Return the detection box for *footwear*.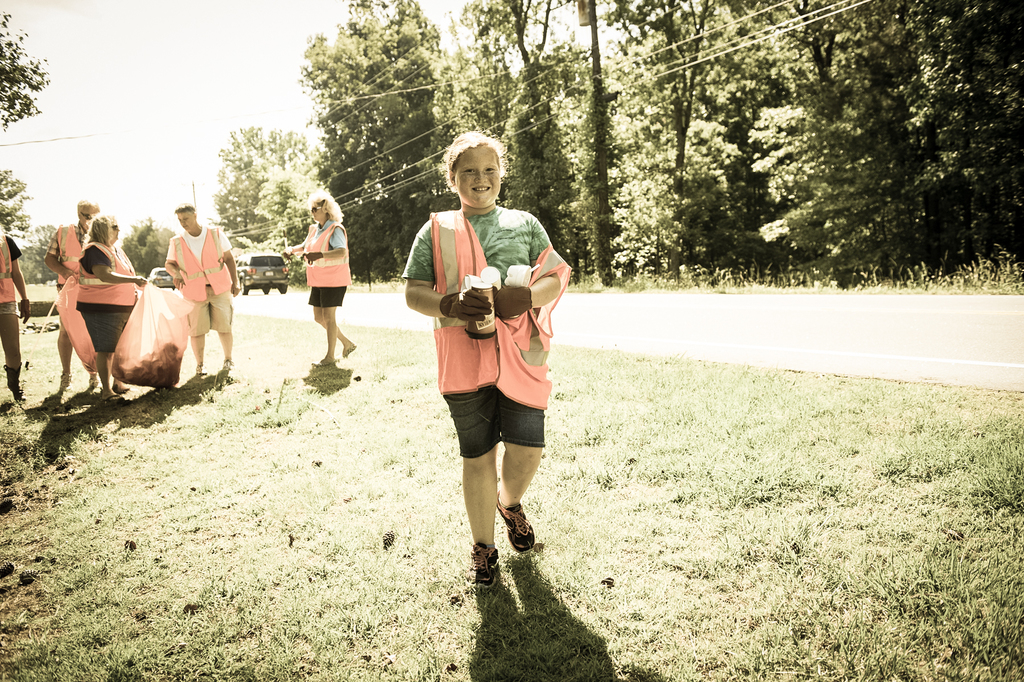
x1=495 y1=486 x2=538 y2=556.
